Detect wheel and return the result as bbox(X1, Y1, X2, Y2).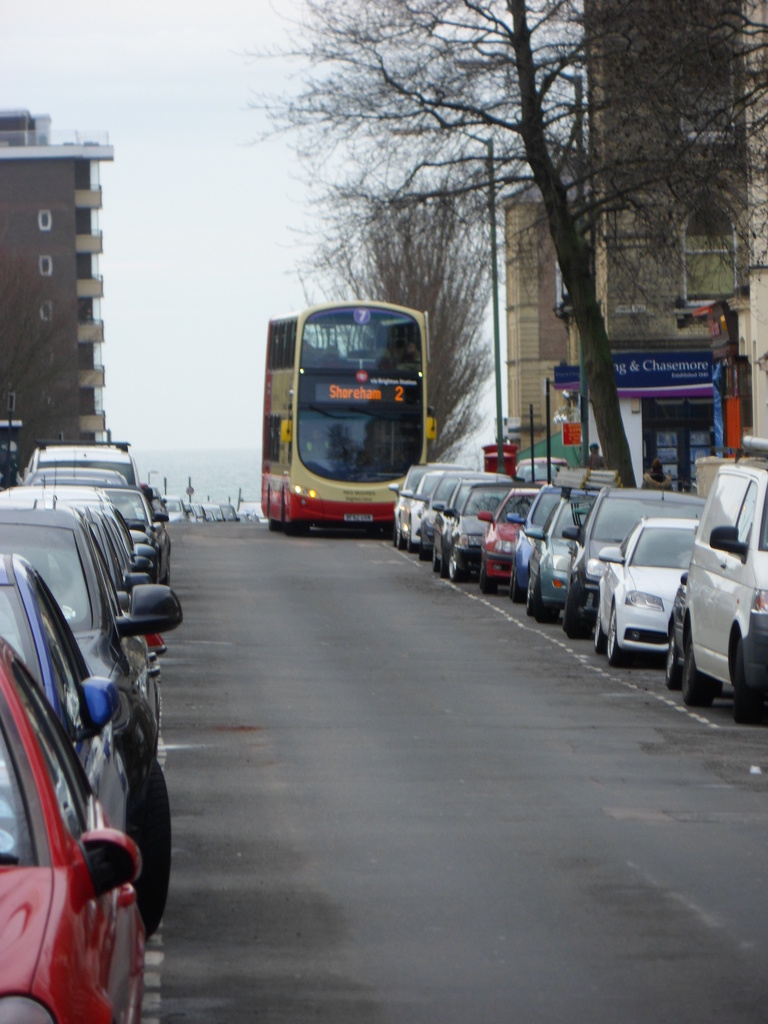
bbox(513, 582, 524, 605).
